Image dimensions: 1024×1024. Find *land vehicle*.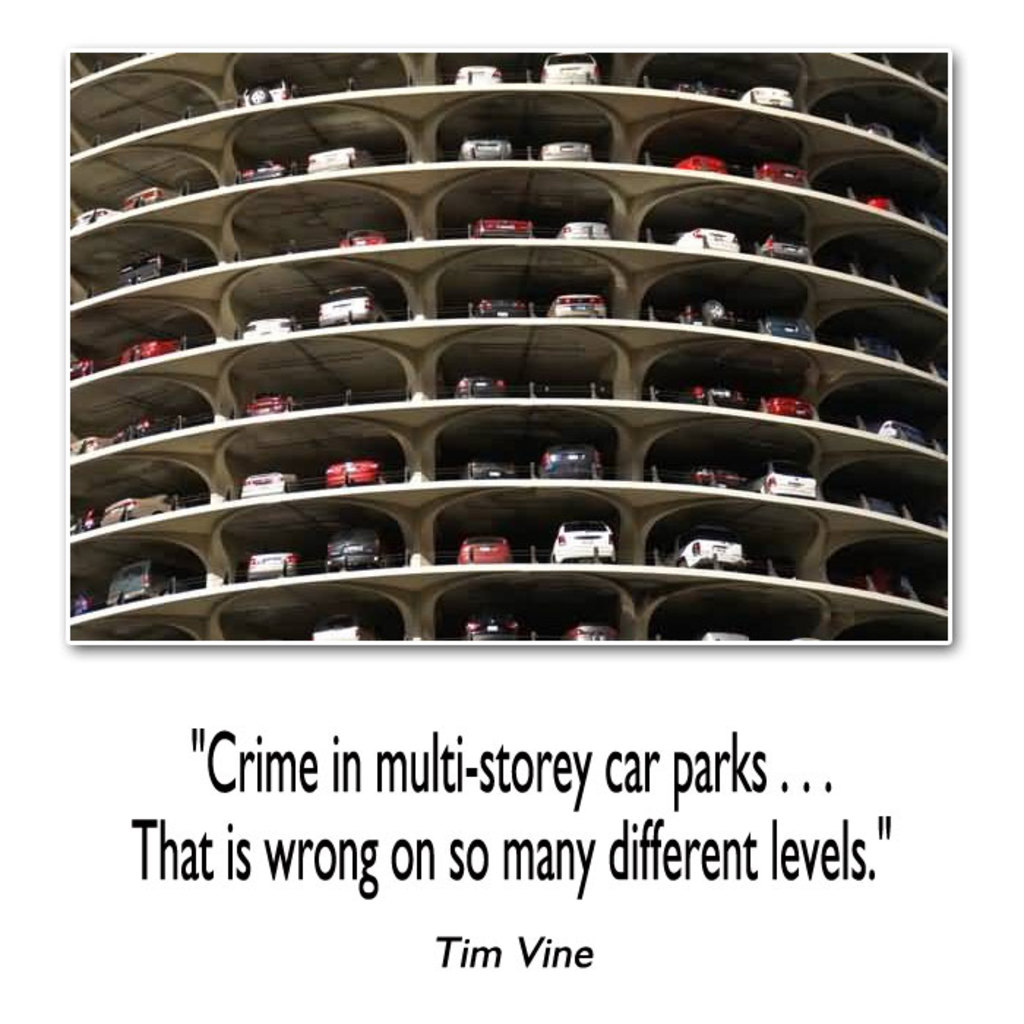
pyautogui.locateOnScreen(126, 190, 162, 200).
